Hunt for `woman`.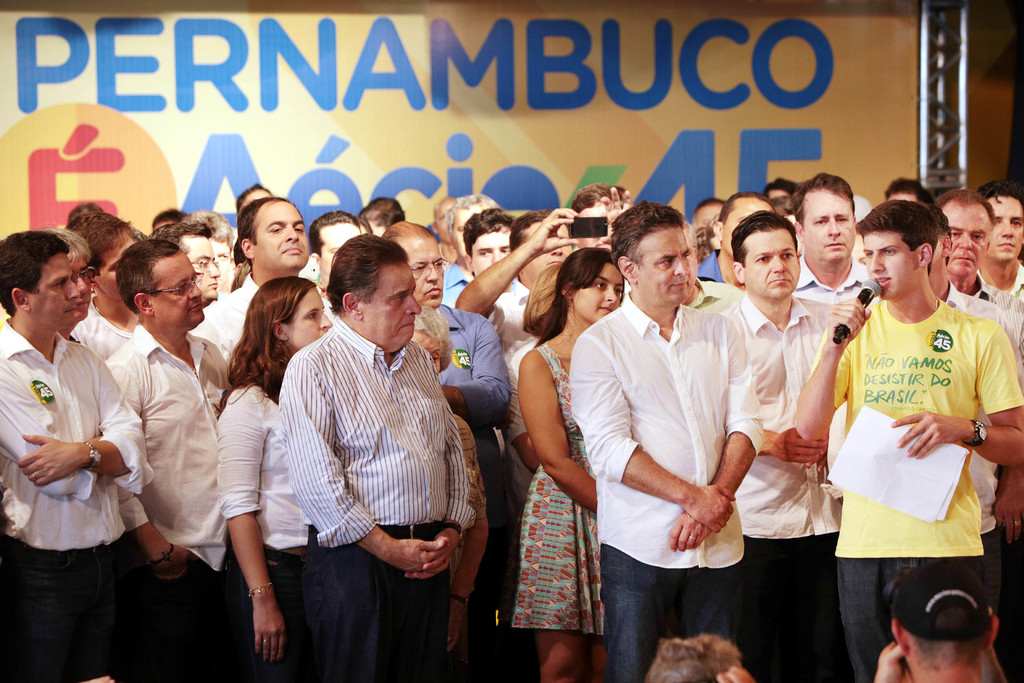
Hunted down at <region>511, 249, 639, 682</region>.
